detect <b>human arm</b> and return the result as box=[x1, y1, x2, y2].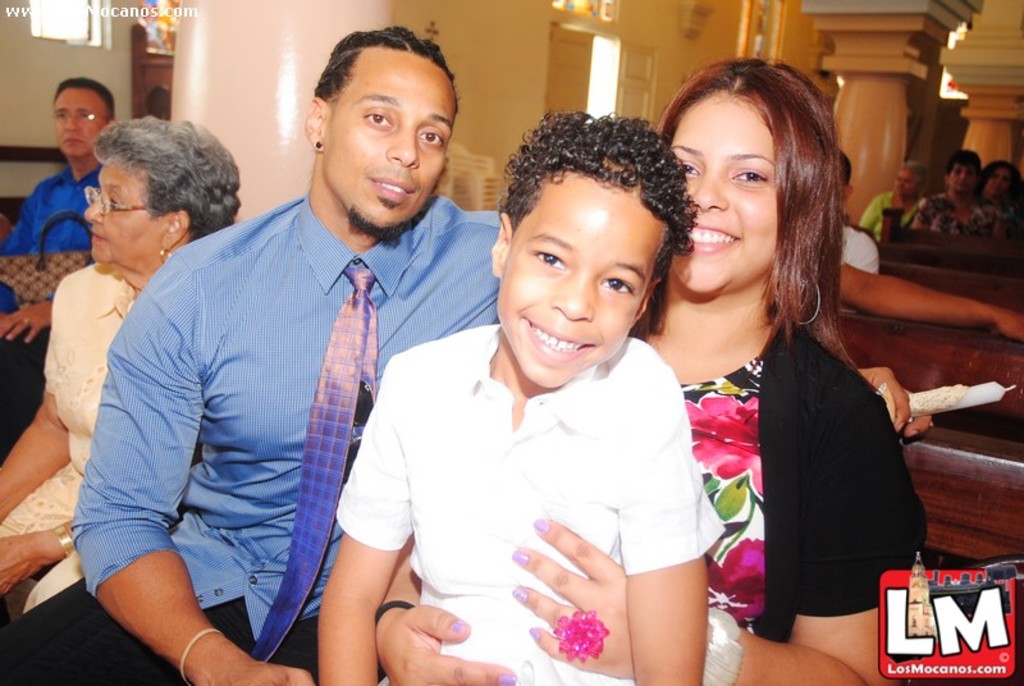
box=[863, 202, 884, 224].
